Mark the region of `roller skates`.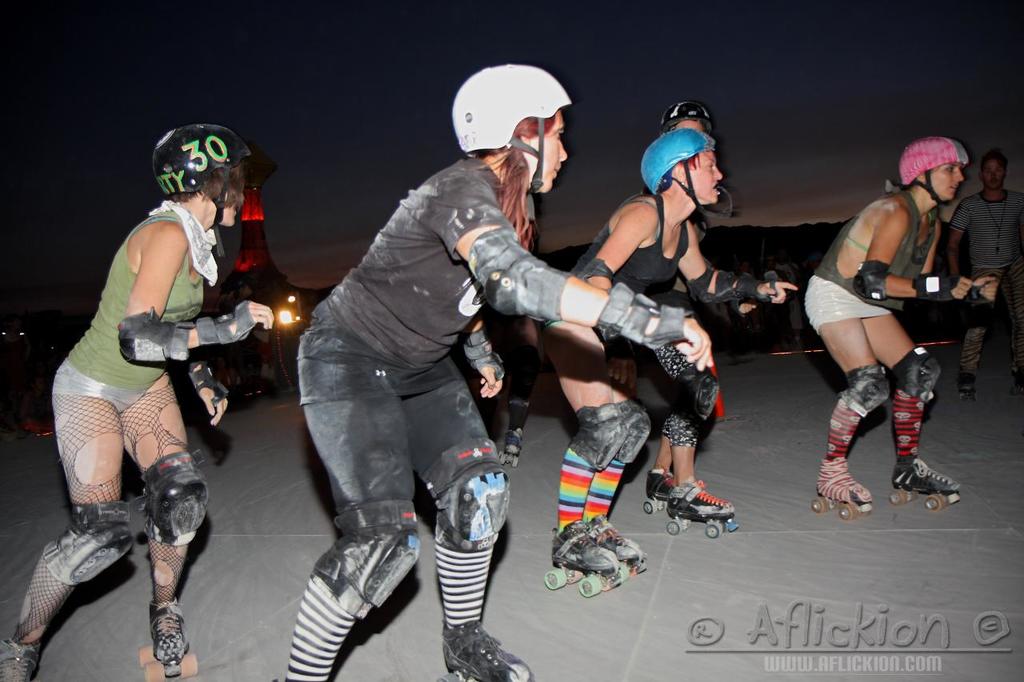
Region: (542,520,627,597).
